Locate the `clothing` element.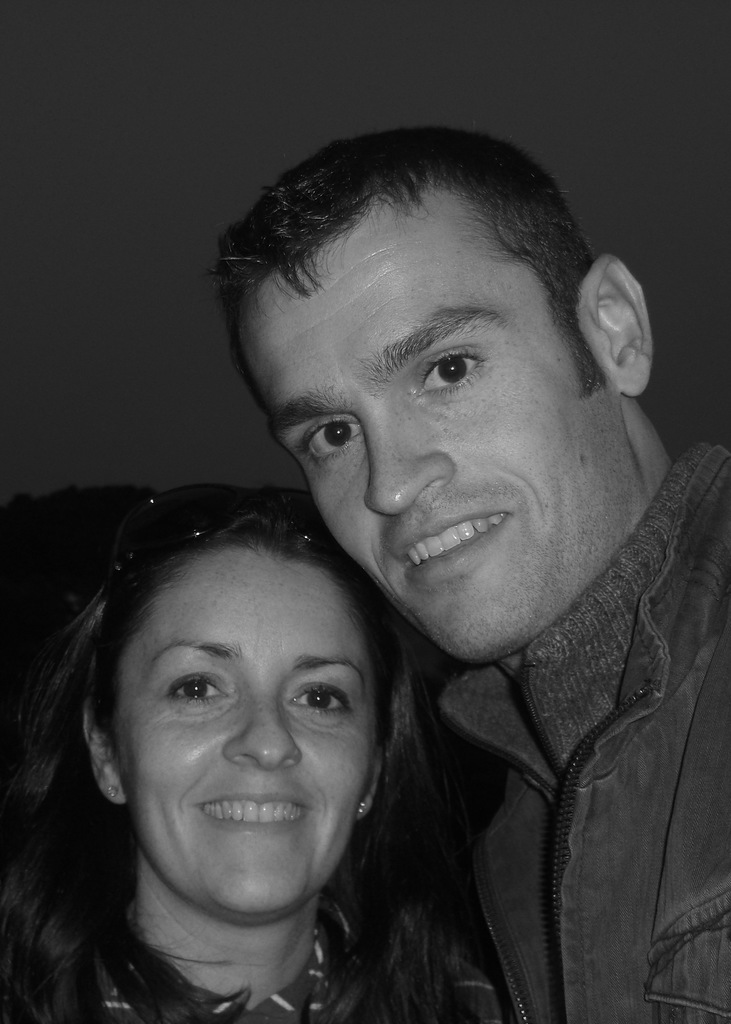
Element bbox: bbox(92, 920, 403, 1023).
